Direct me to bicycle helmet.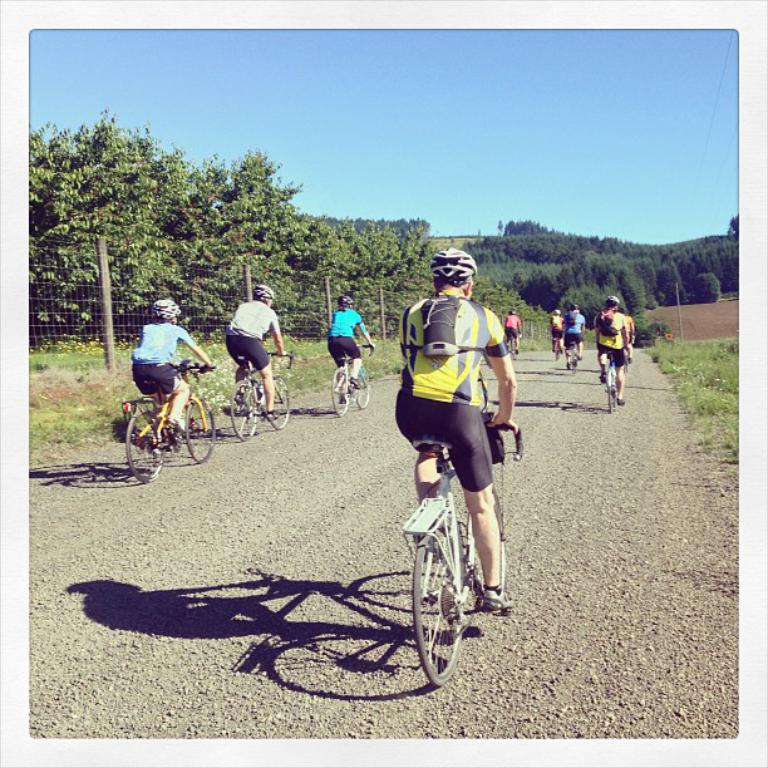
Direction: [606, 290, 614, 309].
